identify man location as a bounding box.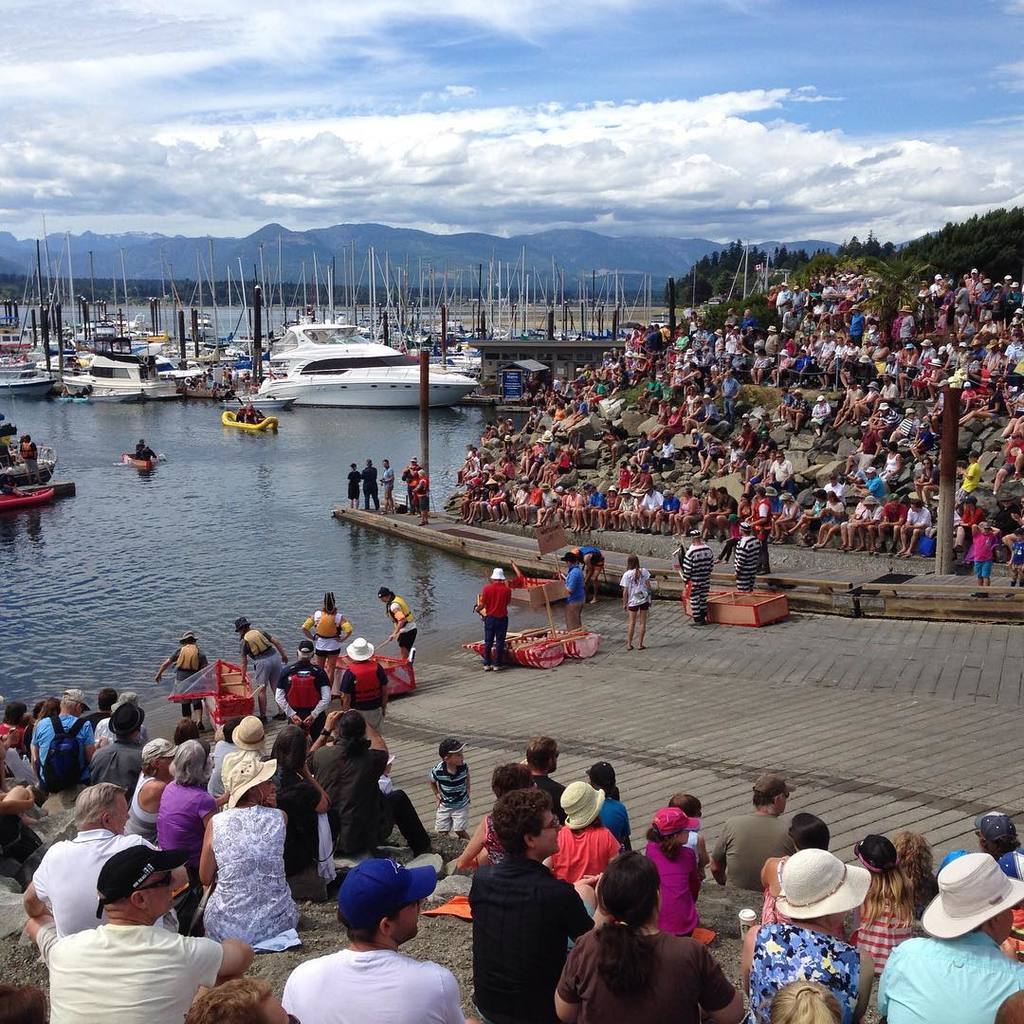
{"x1": 678, "y1": 530, "x2": 712, "y2": 627}.
